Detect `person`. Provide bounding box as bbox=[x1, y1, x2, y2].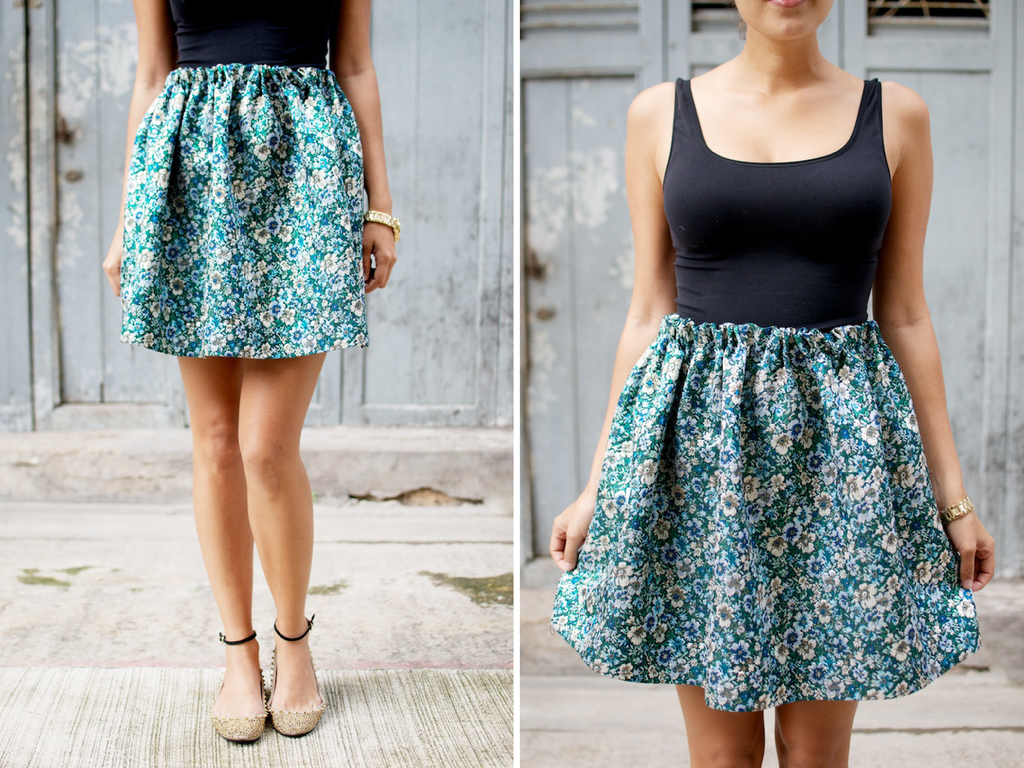
bbox=[99, 0, 407, 738].
